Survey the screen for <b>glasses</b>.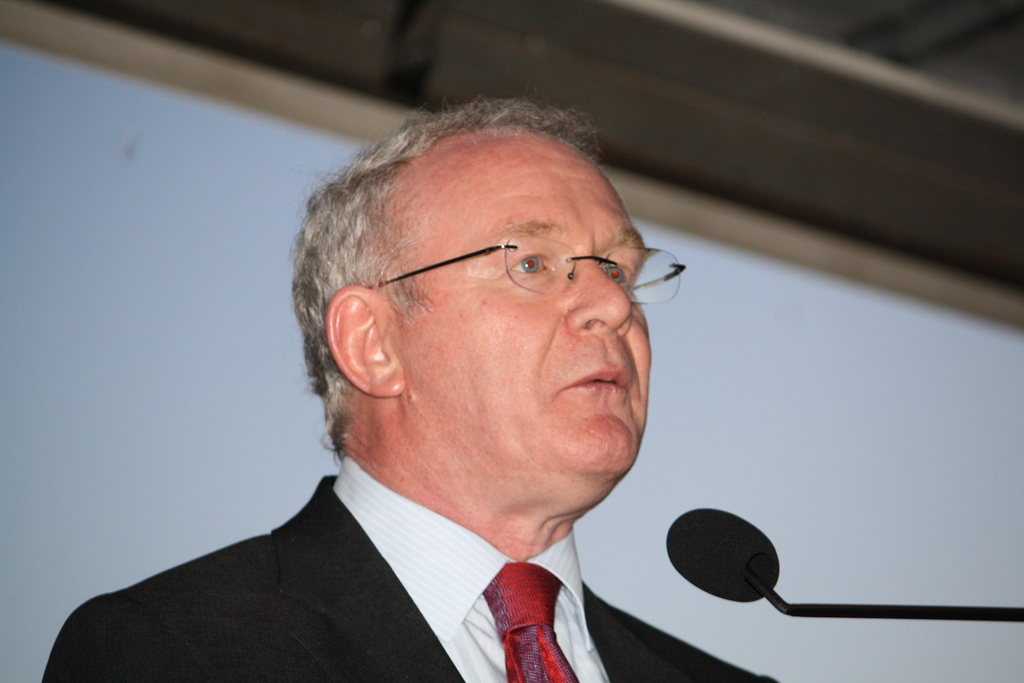
Survey found: {"x1": 418, "y1": 226, "x2": 681, "y2": 309}.
